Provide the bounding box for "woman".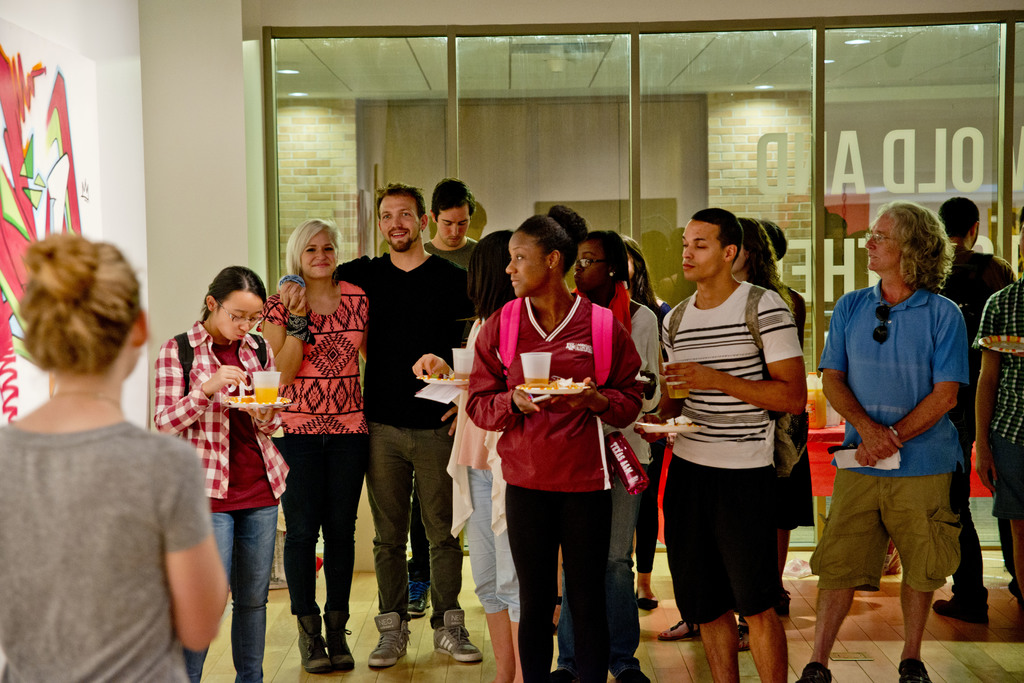
[left=658, top=217, right=790, bottom=654].
